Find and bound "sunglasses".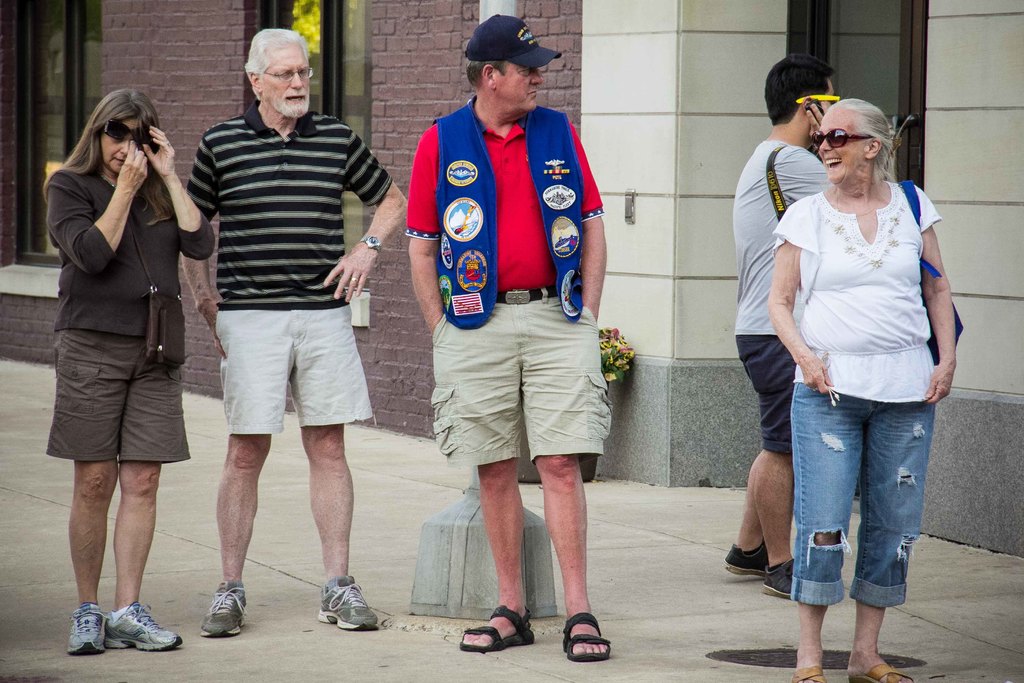
Bound: [796, 92, 838, 104].
